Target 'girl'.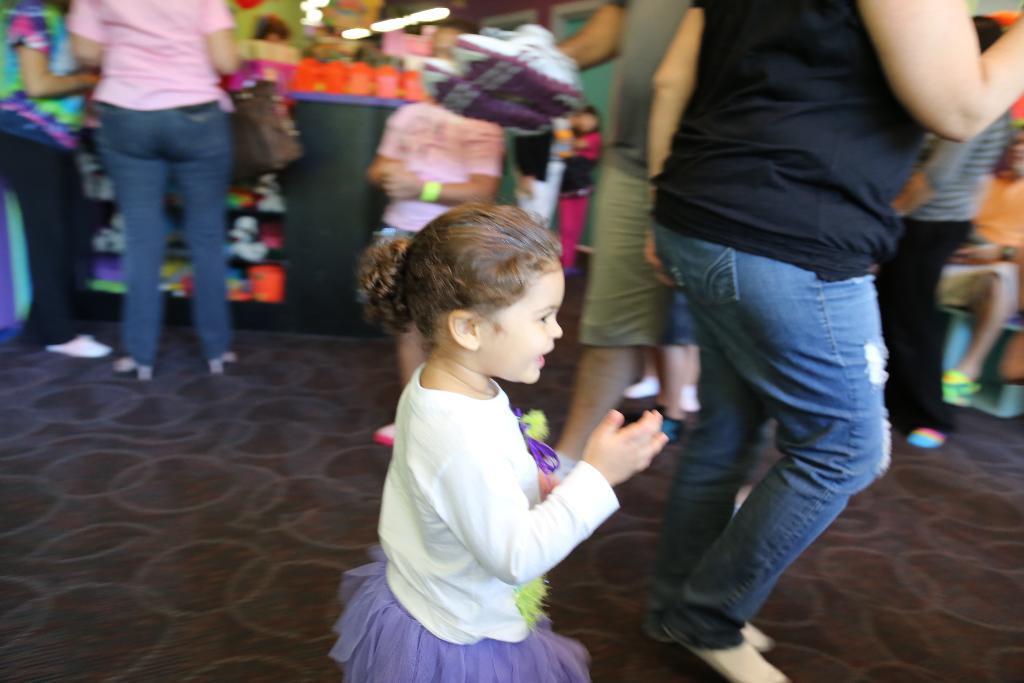
Target region: l=362, t=201, r=671, b=682.
